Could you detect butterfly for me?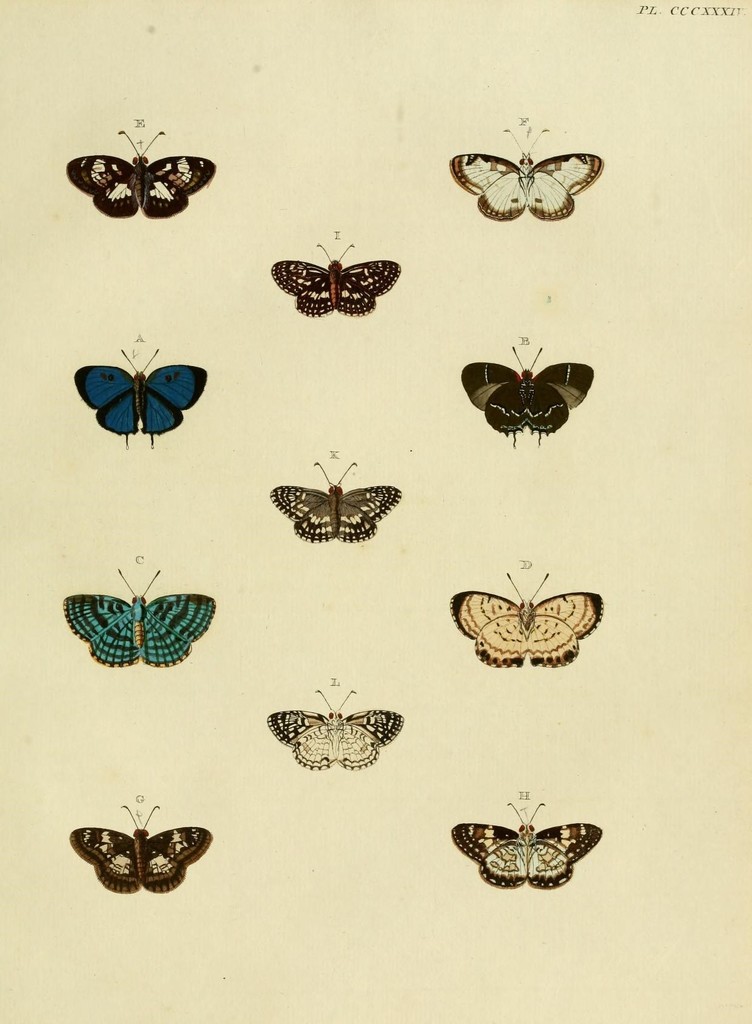
Detection result: 66 806 211 899.
